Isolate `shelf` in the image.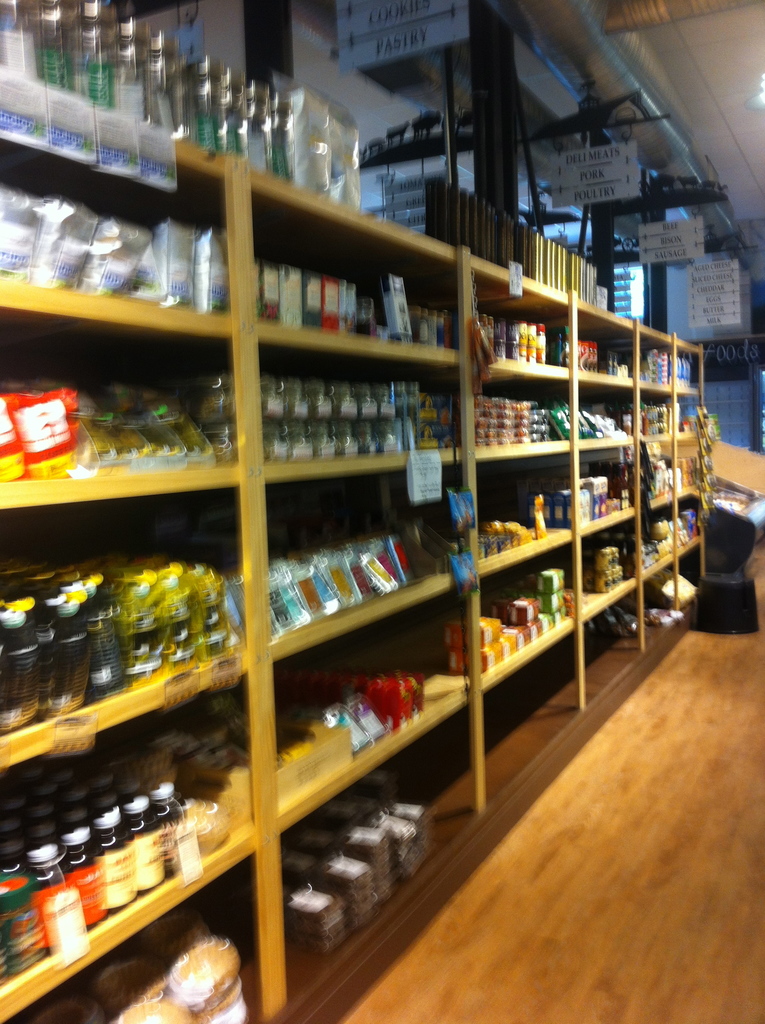
Isolated region: region(577, 512, 637, 615).
